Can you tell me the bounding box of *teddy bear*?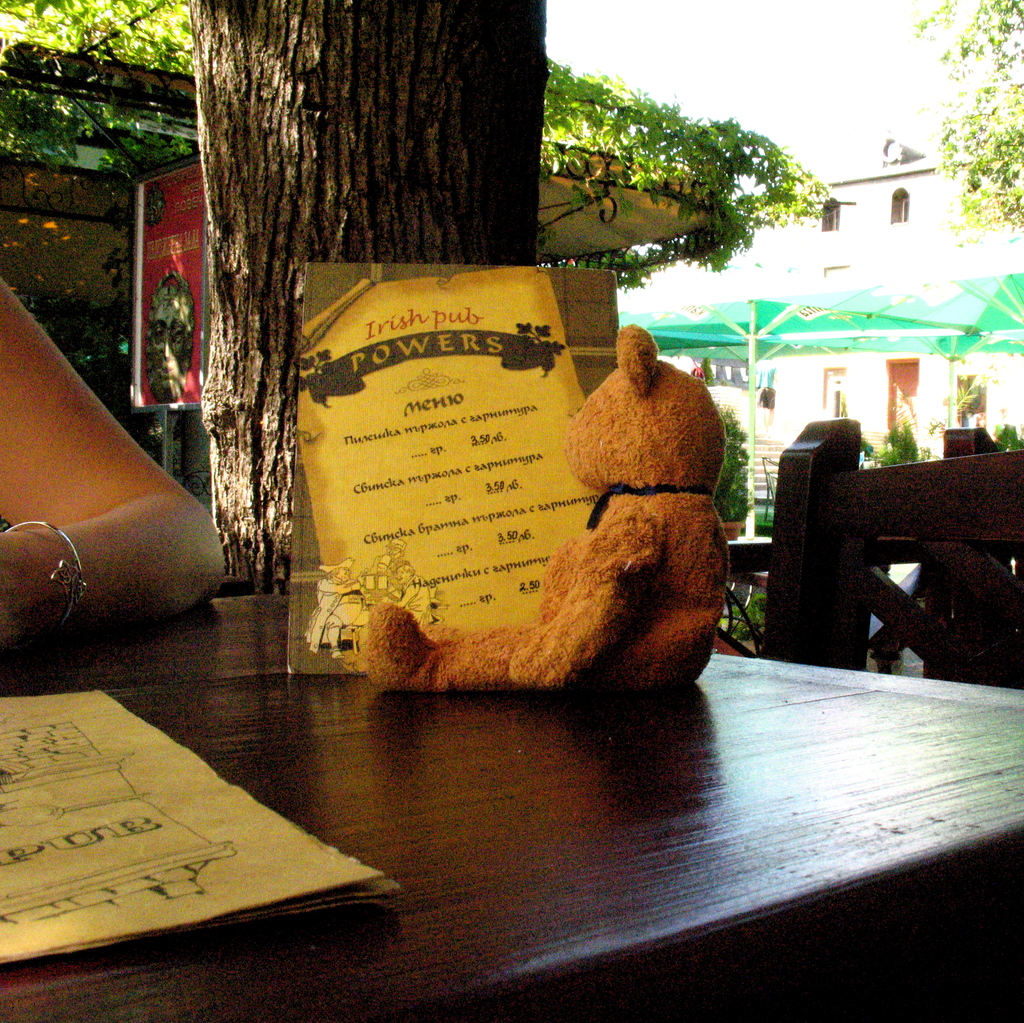
locate(361, 320, 732, 689).
